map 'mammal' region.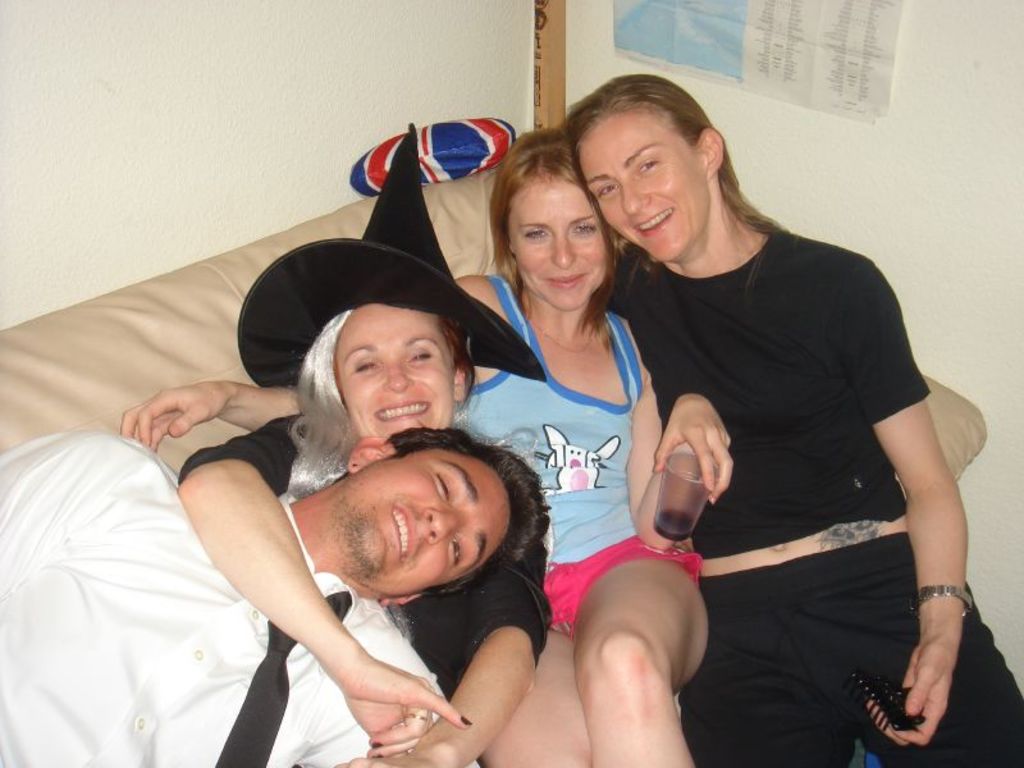
Mapped to 173 120 547 767.
